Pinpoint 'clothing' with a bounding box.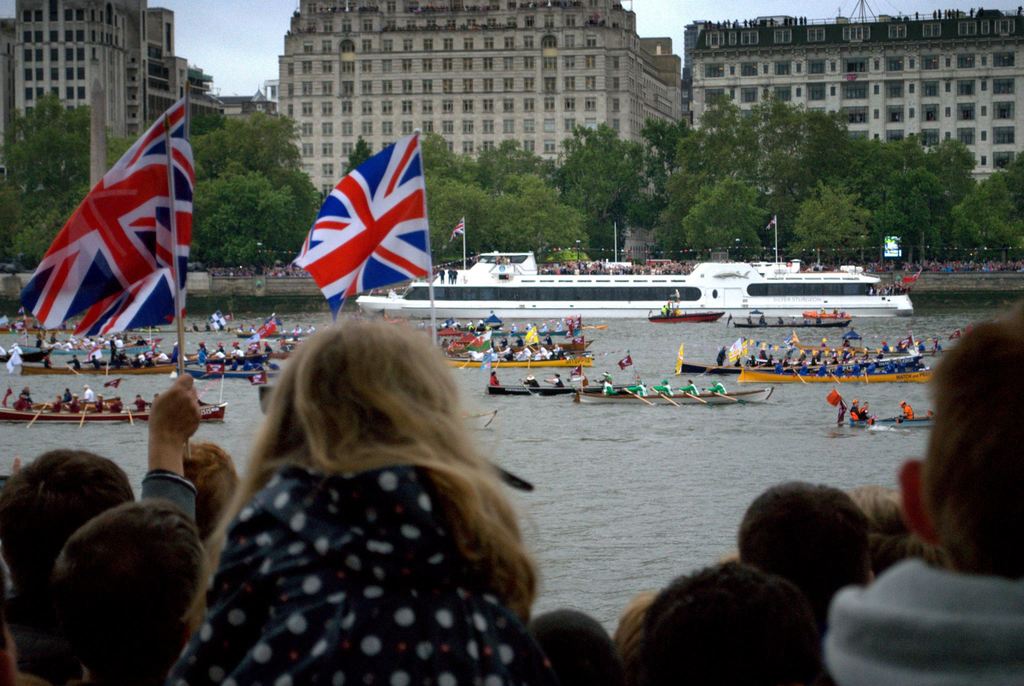
detection(50, 335, 57, 343).
